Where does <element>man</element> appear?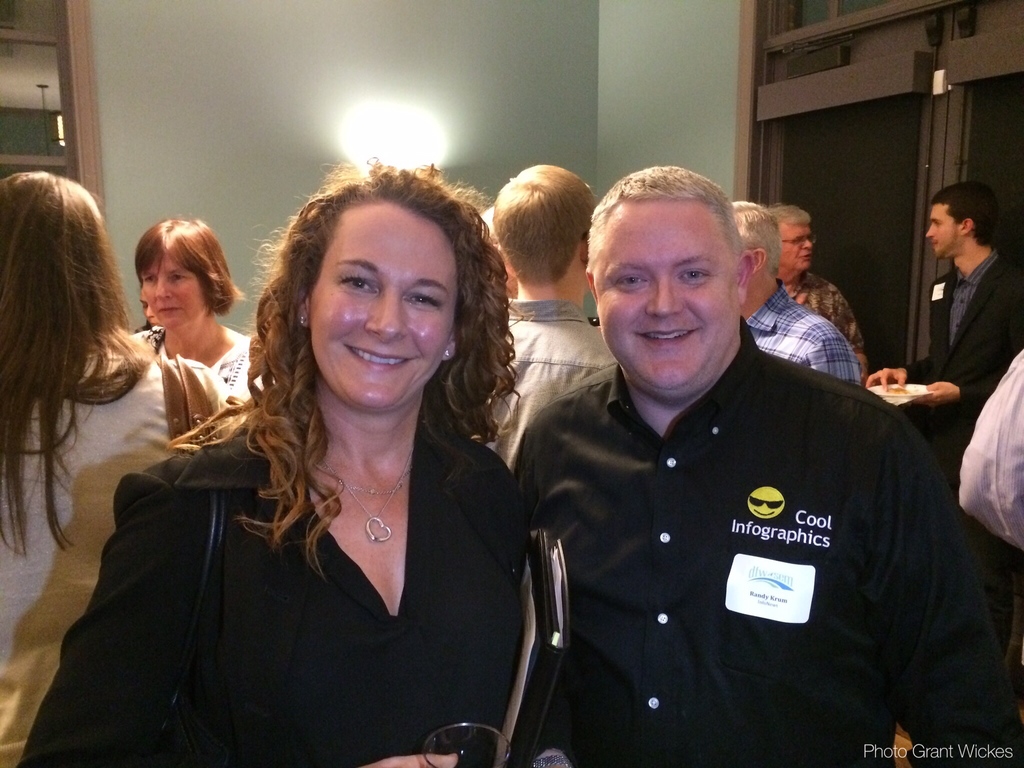
Appears at region(864, 180, 1023, 494).
